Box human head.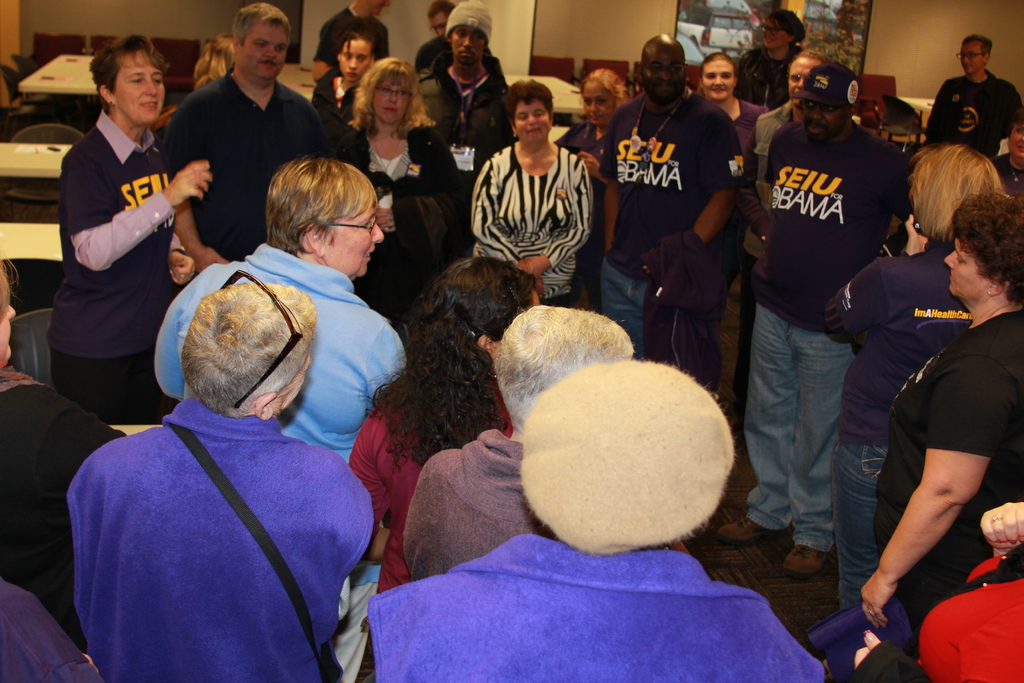
left=1011, top=108, right=1023, bottom=163.
